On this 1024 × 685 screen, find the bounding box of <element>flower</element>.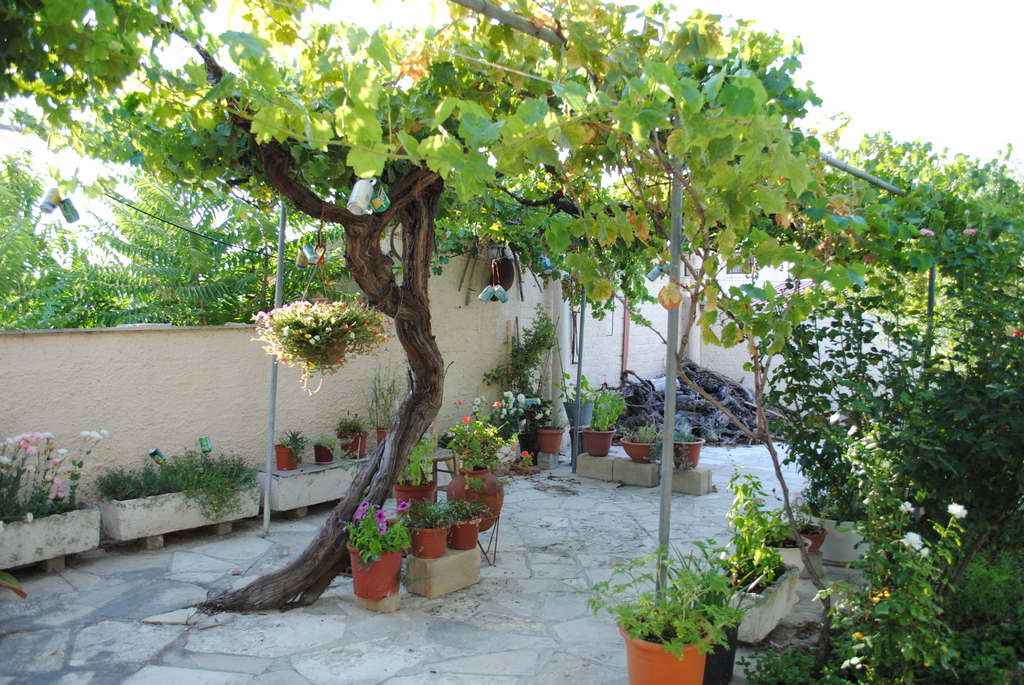
Bounding box: 840, 657, 867, 666.
